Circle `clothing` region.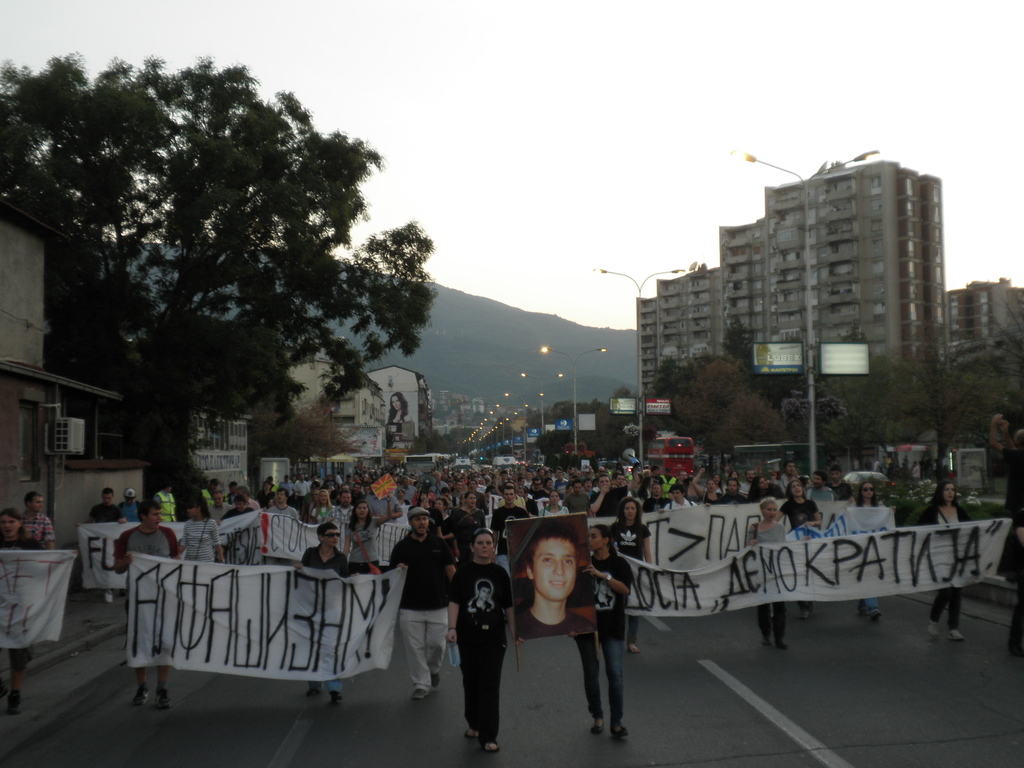
Region: rect(568, 554, 632, 724).
